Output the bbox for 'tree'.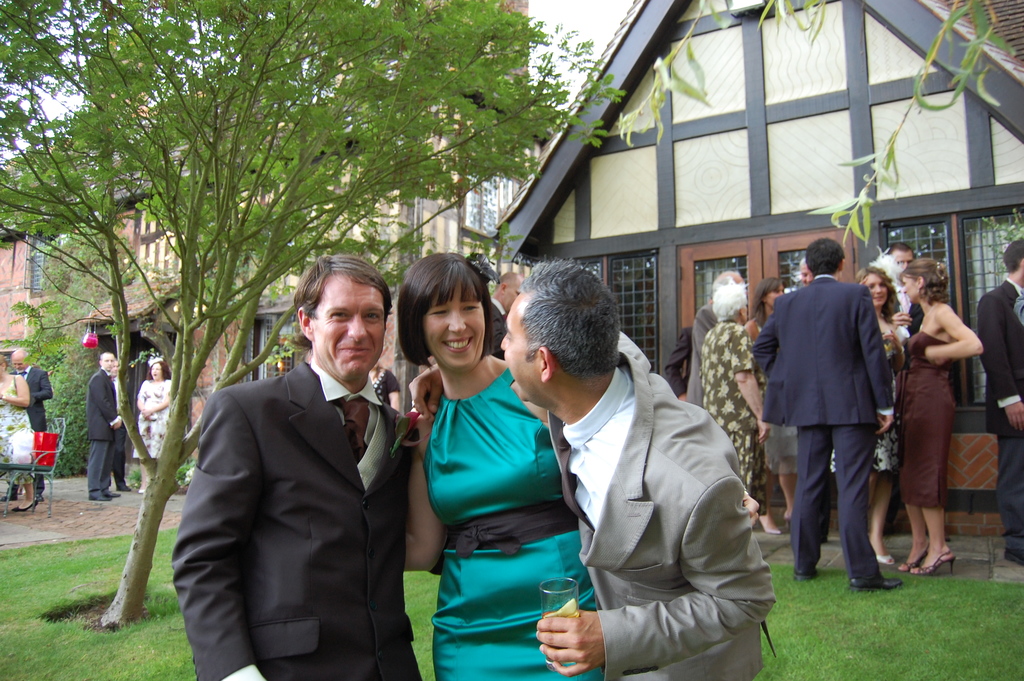
locate(0, 229, 145, 478).
